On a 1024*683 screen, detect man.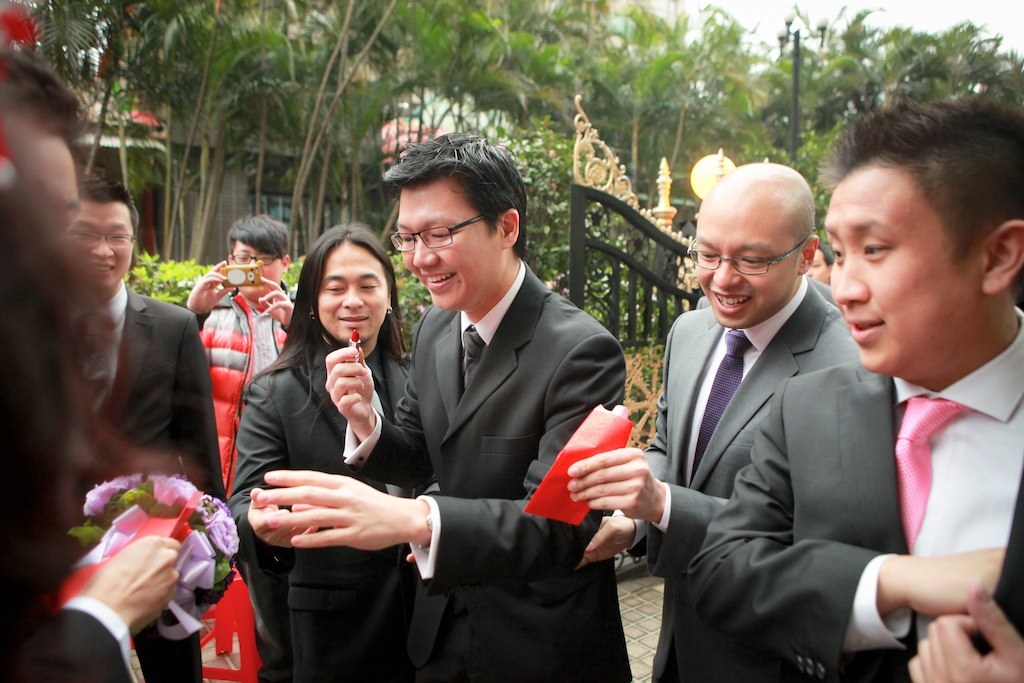
crop(0, 55, 181, 682).
